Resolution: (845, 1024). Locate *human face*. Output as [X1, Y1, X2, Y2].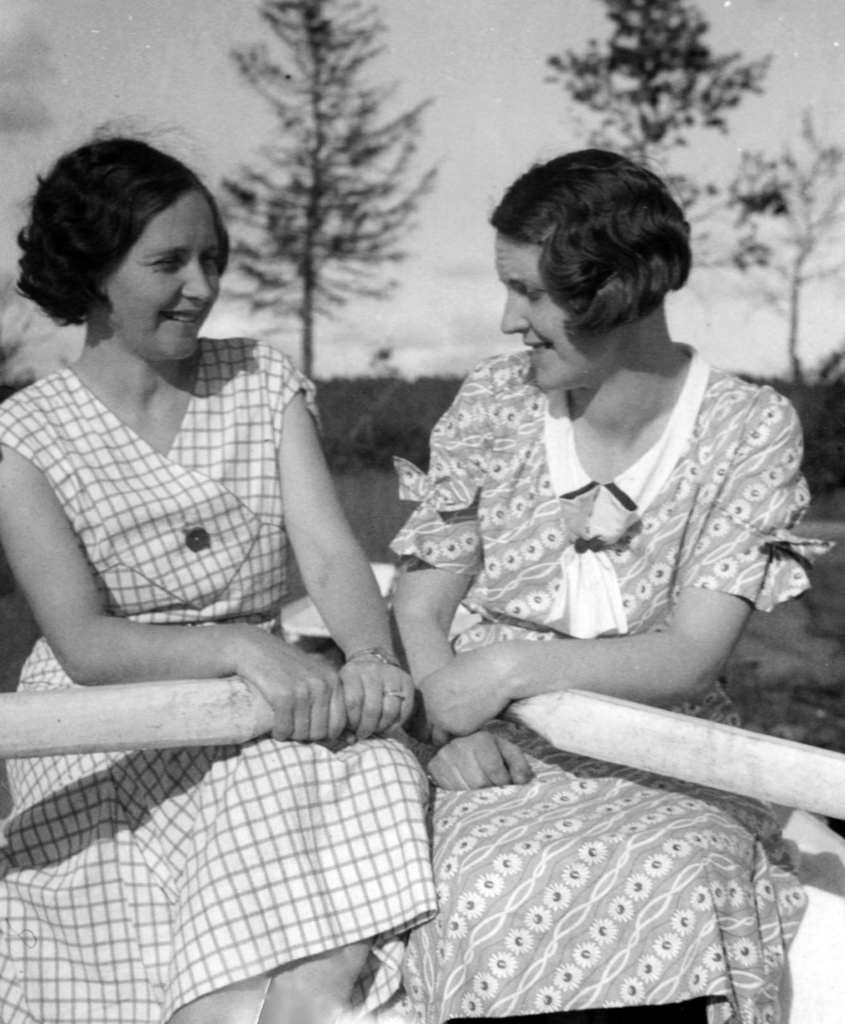
[491, 221, 608, 384].
